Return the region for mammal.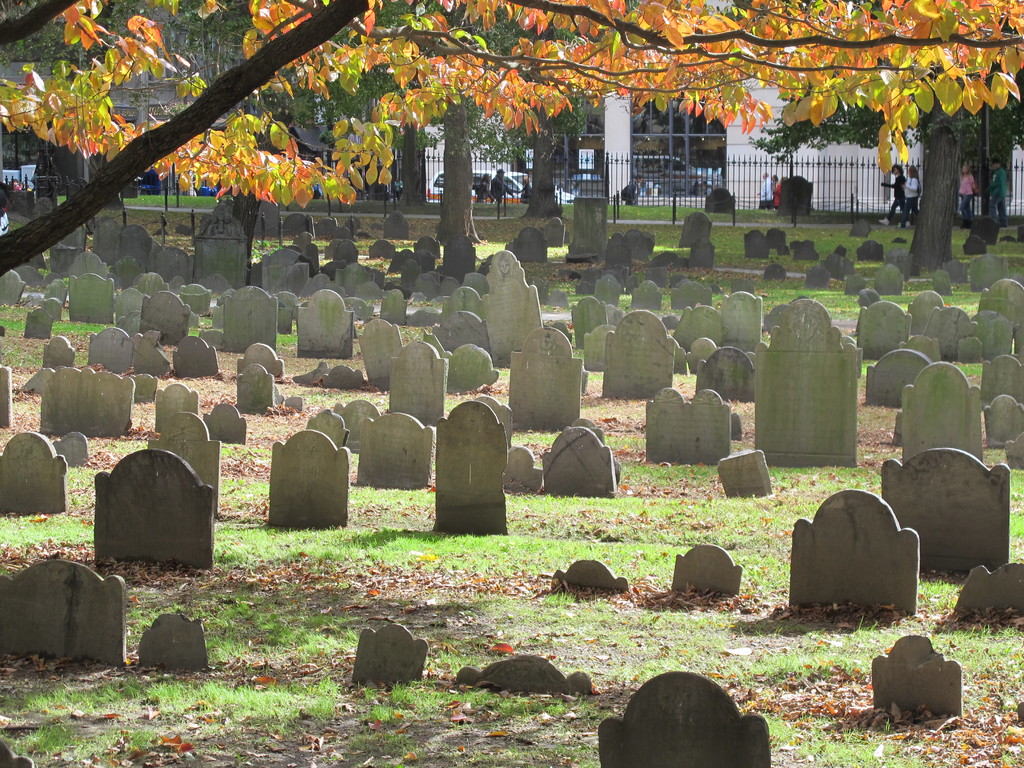
959:163:977:216.
